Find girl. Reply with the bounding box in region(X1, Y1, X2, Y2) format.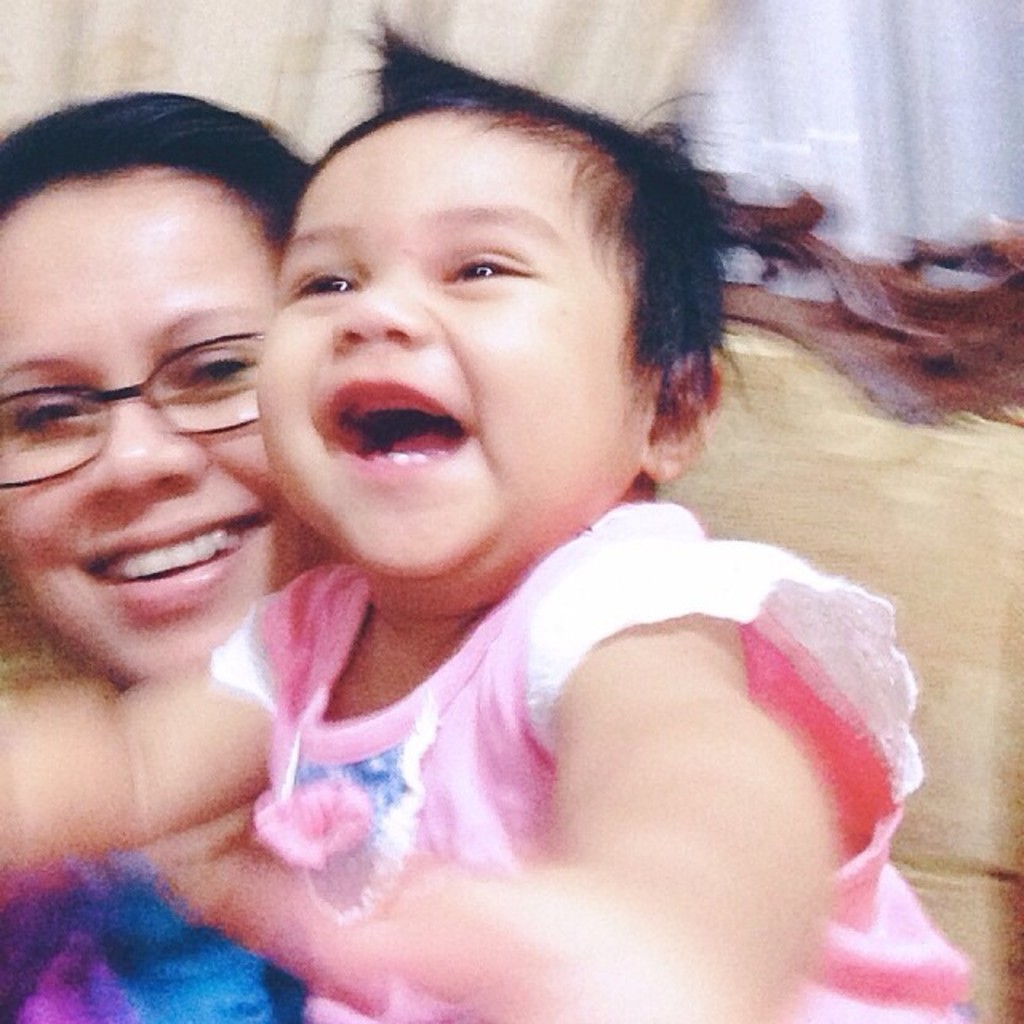
region(2, 94, 314, 1022).
